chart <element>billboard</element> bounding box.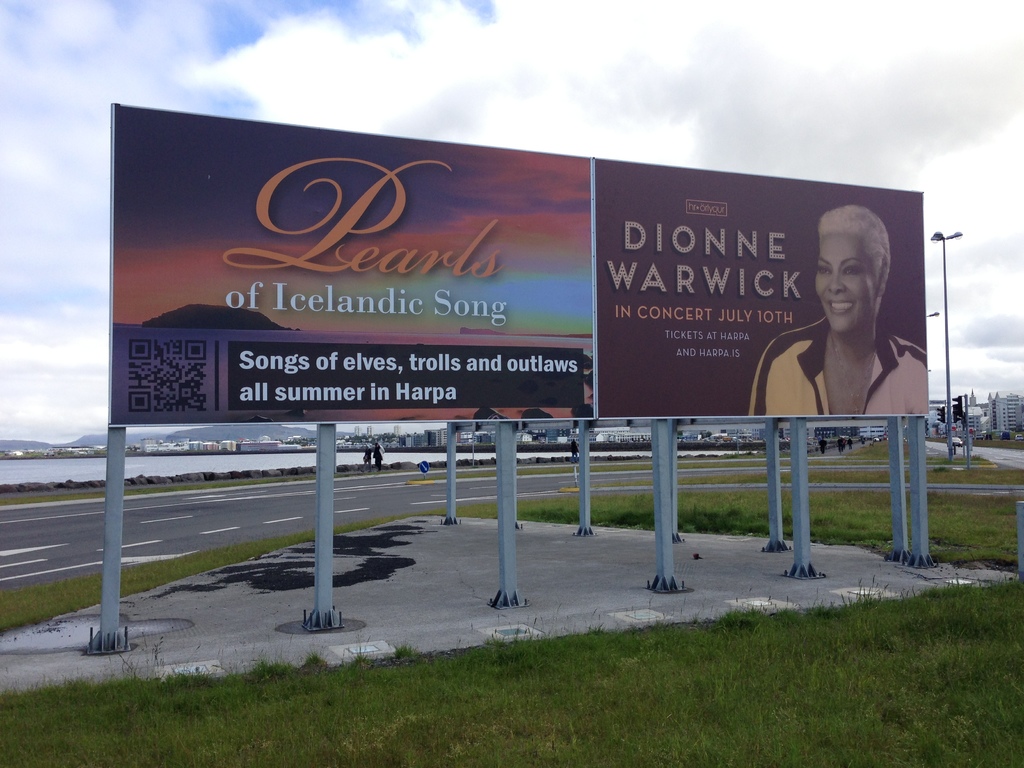
Charted: x1=597 y1=151 x2=916 y2=415.
